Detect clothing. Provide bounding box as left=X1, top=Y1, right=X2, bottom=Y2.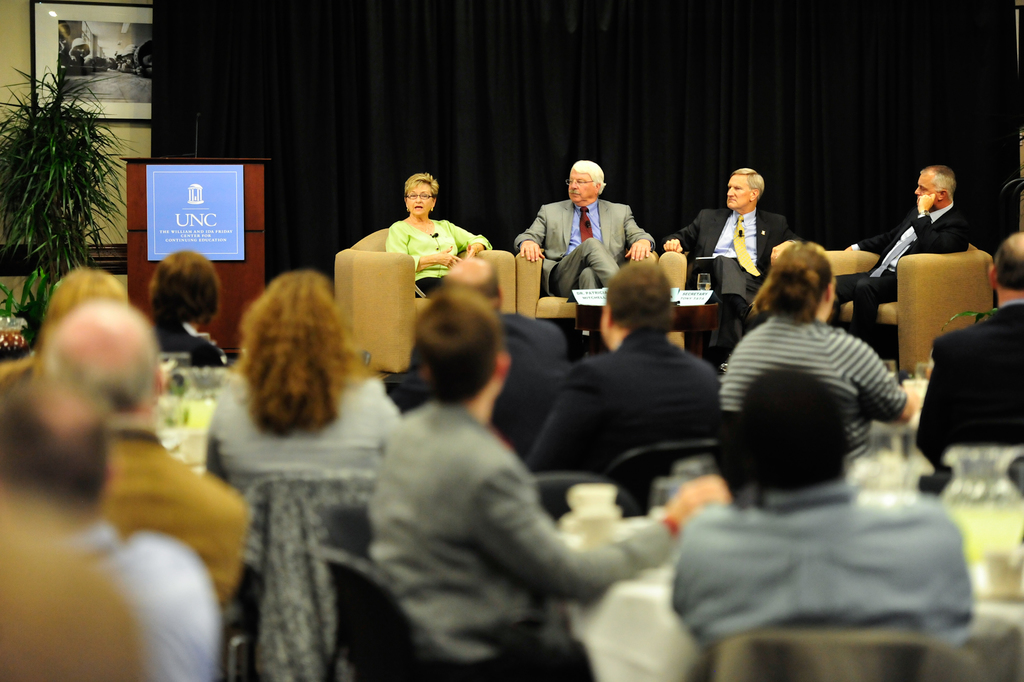
left=703, top=316, right=893, bottom=458.
